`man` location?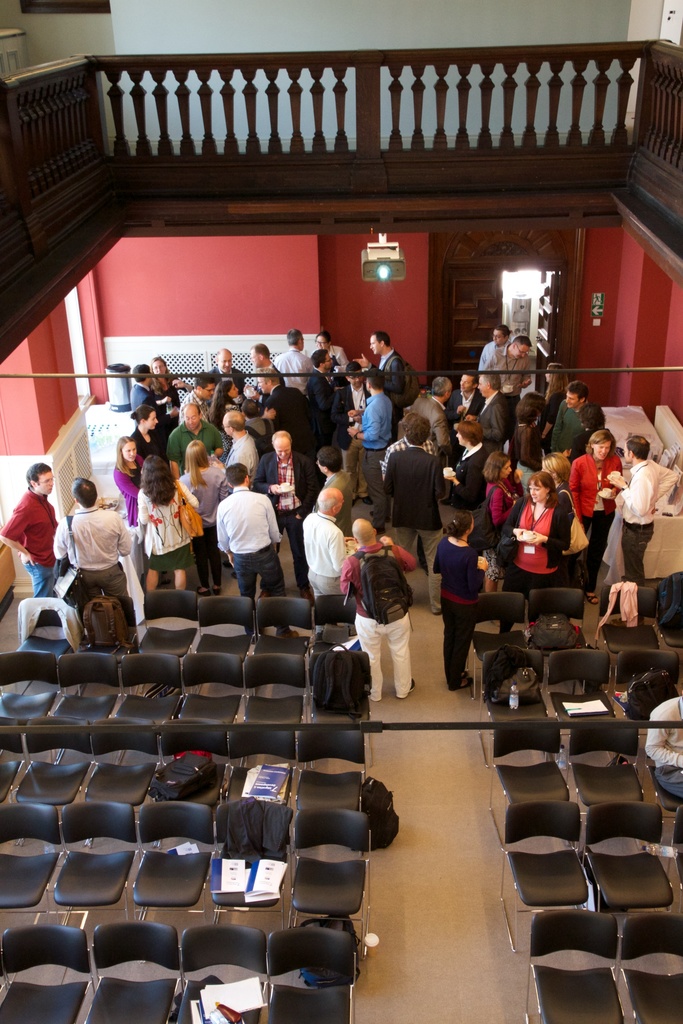
395, 372, 456, 440
